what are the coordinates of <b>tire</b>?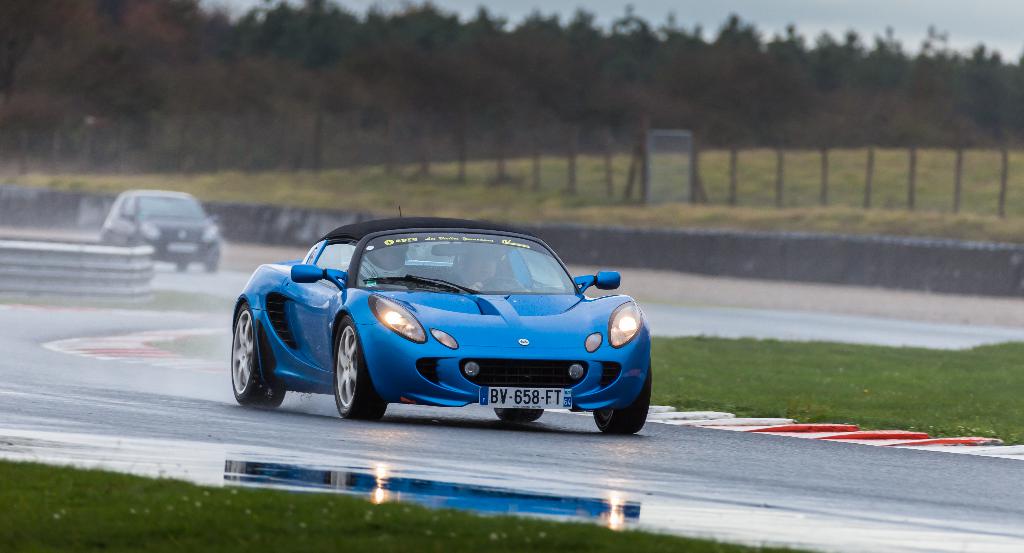
BBox(207, 260, 218, 273).
